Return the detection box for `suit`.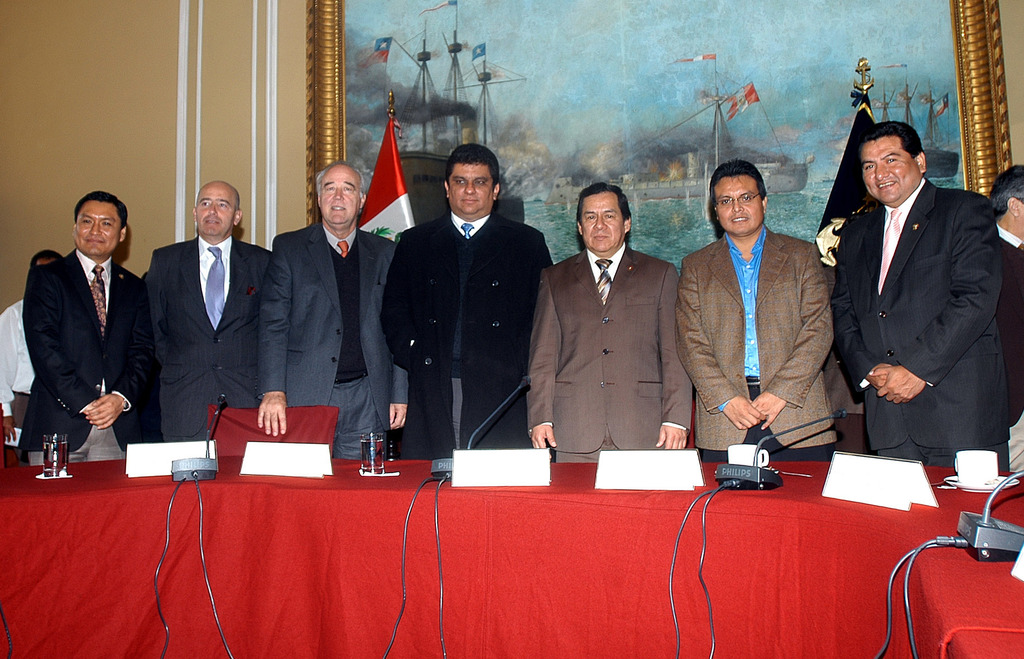
17, 185, 156, 486.
